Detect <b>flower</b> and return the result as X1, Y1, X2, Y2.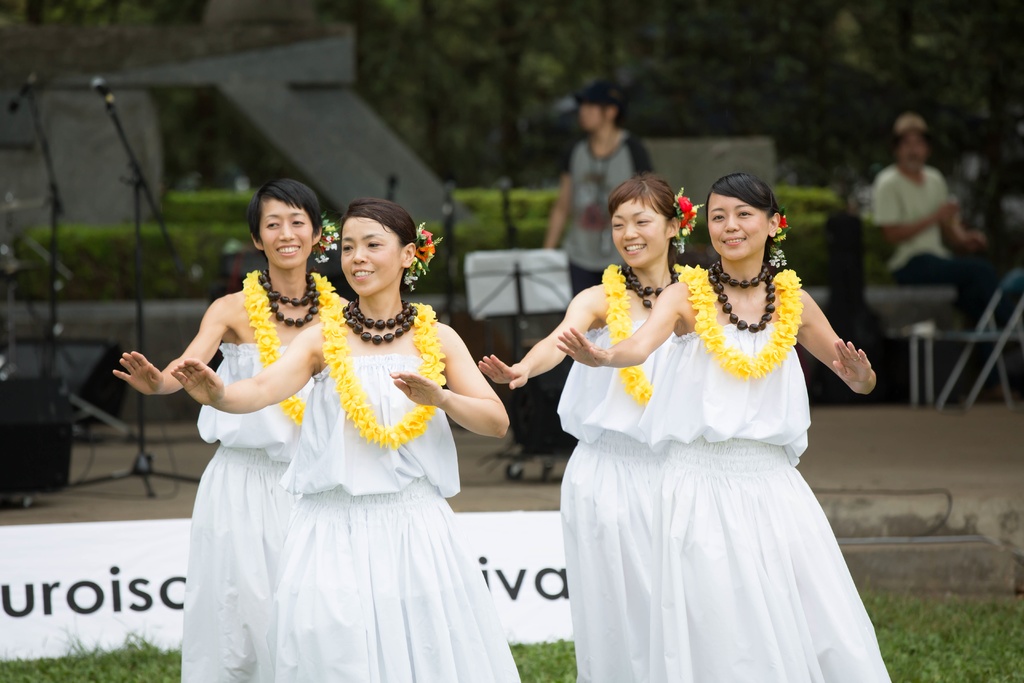
774, 217, 790, 247.
